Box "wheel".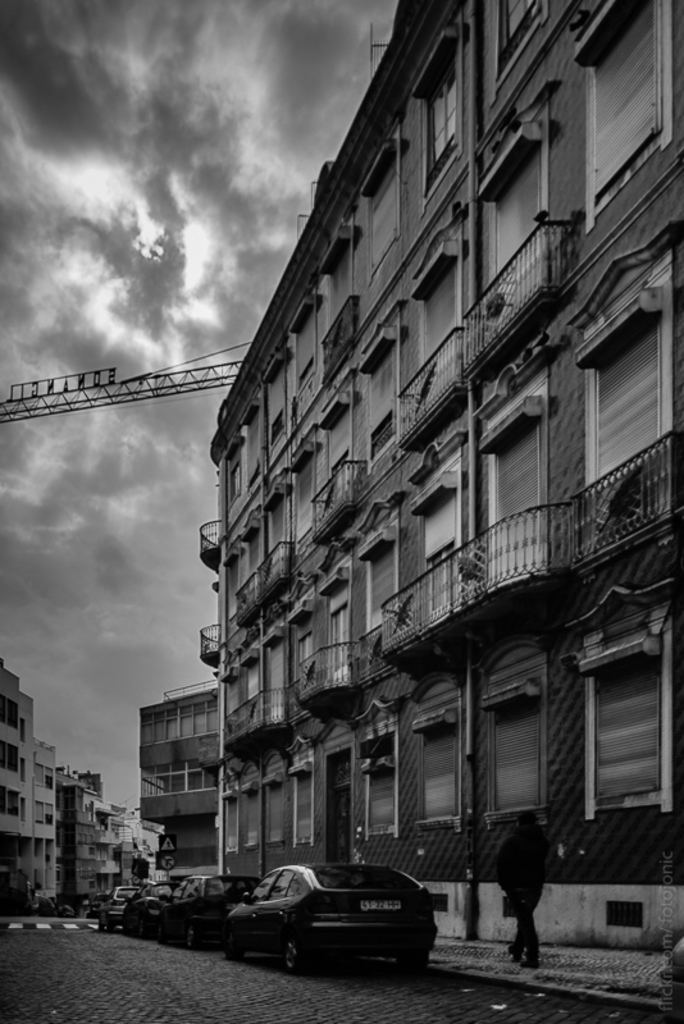
bbox=[177, 916, 209, 950].
